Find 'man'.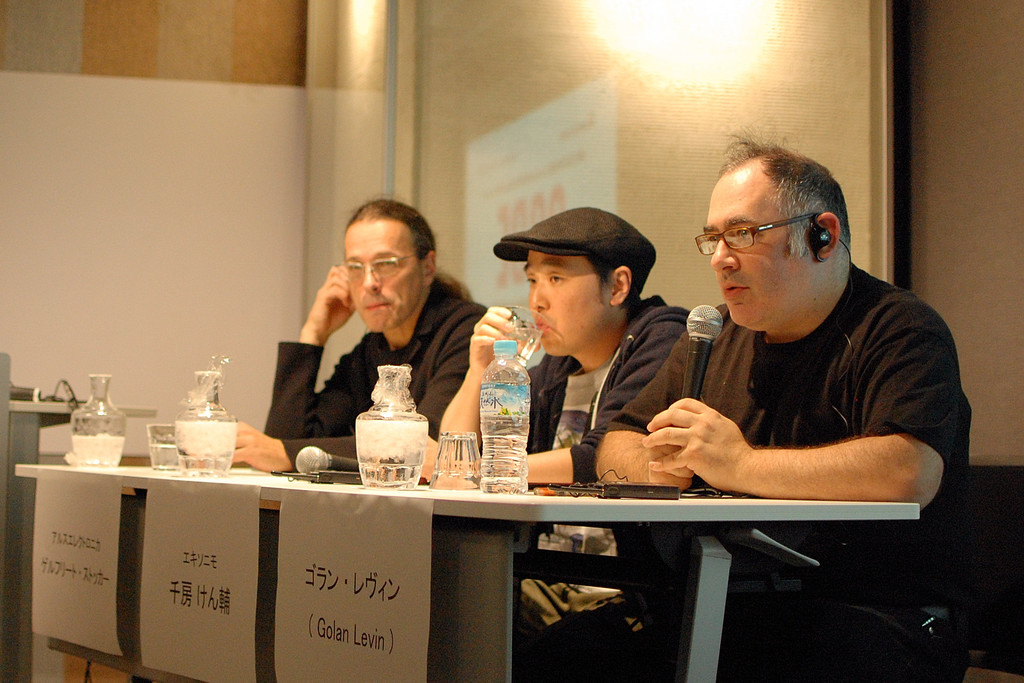
bbox=[257, 221, 513, 461].
